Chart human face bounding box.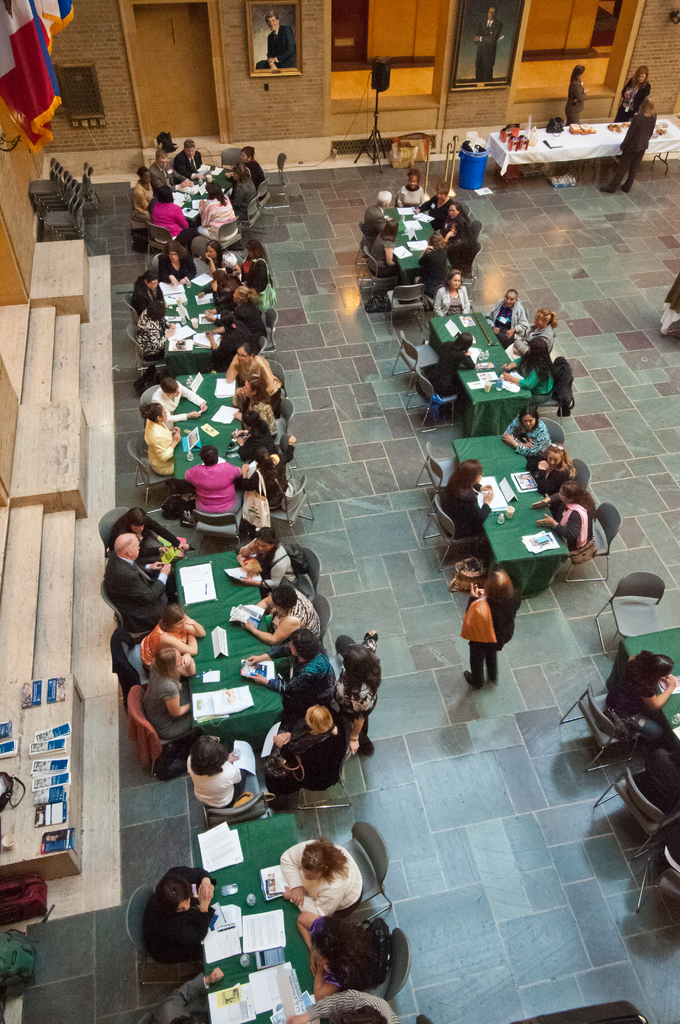
Charted: x1=131 y1=541 x2=138 y2=557.
